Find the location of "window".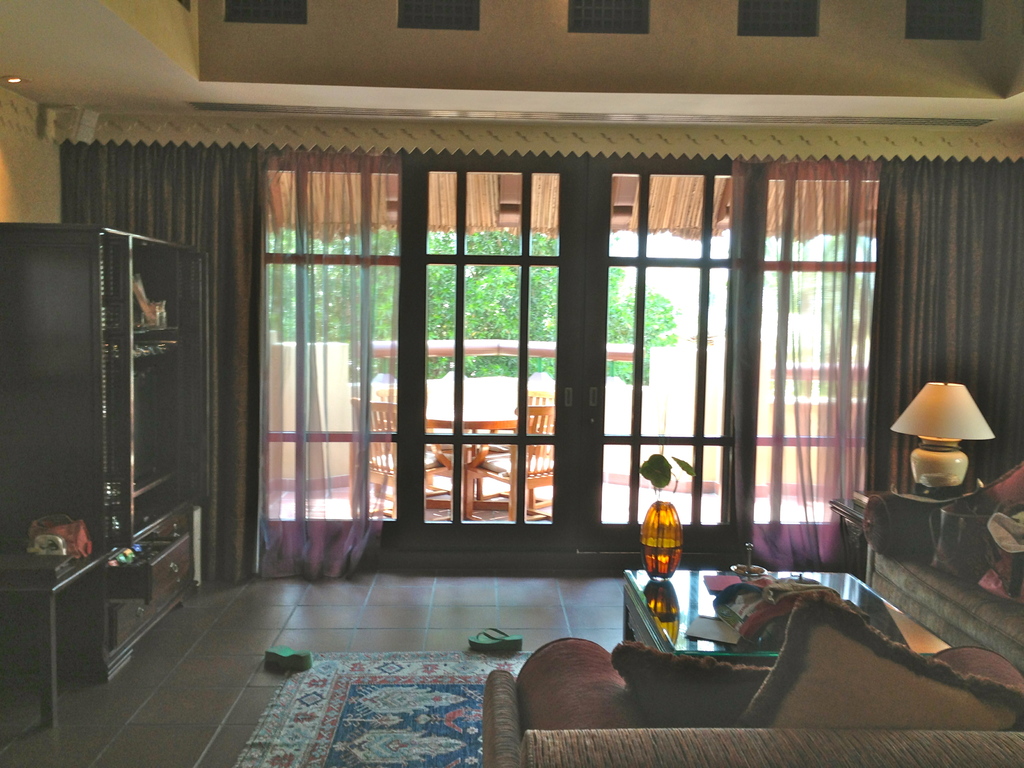
Location: [x1=399, y1=3, x2=481, y2=26].
